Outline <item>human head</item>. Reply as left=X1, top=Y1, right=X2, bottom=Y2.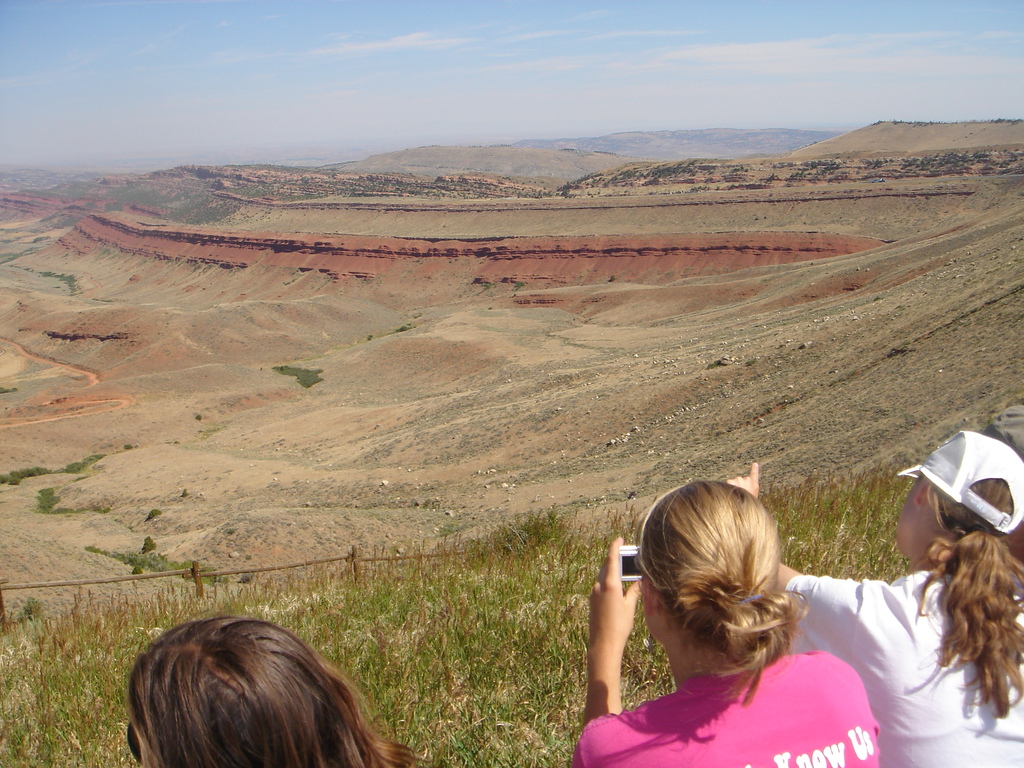
left=640, top=466, right=804, bottom=684.
